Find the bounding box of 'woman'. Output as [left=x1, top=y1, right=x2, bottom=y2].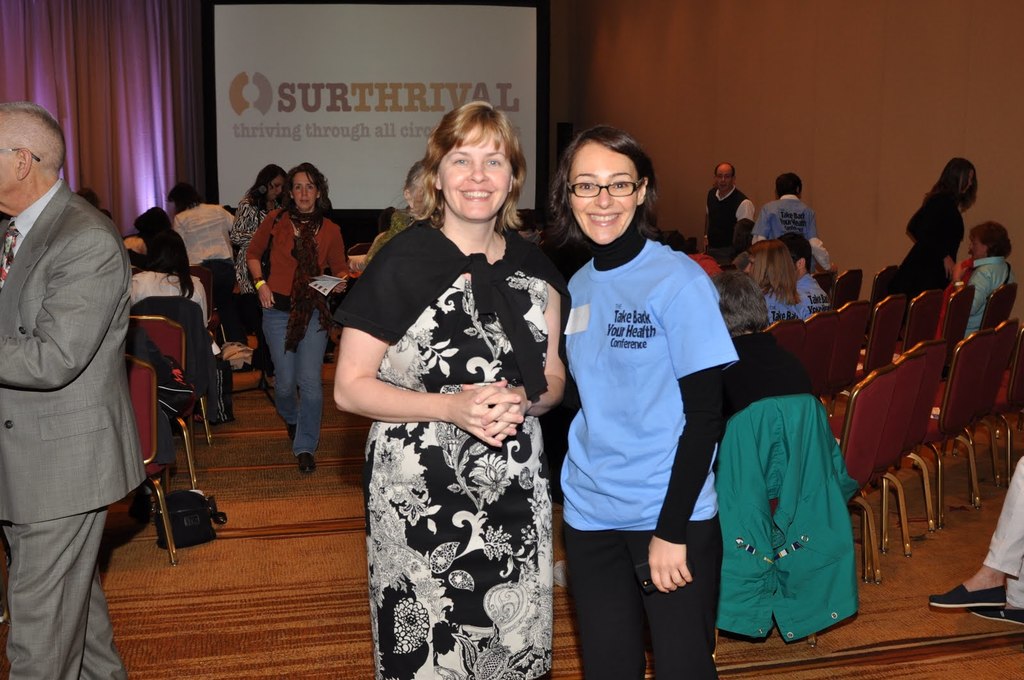
[left=743, top=243, right=811, bottom=327].
